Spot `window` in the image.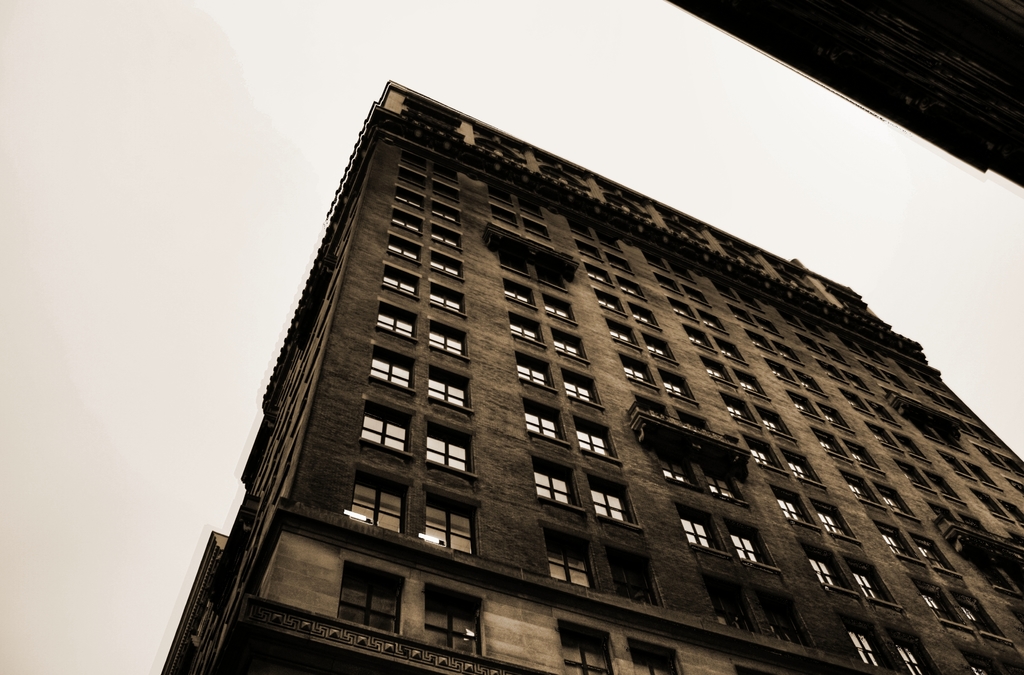
`window` found at bbox(624, 367, 649, 379).
